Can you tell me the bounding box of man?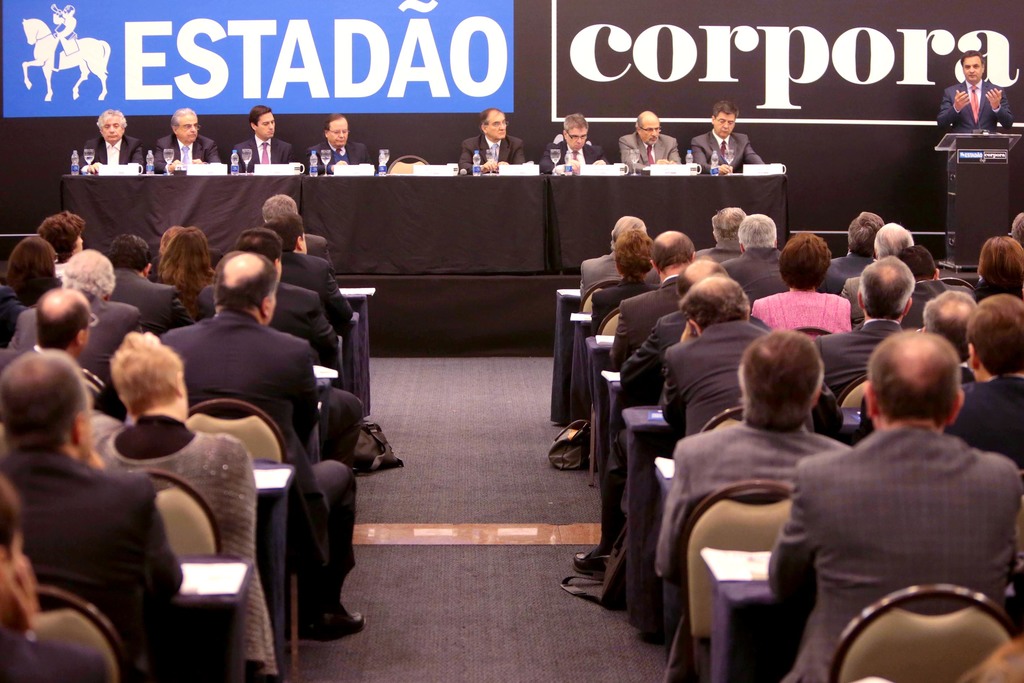
detection(893, 245, 947, 324).
